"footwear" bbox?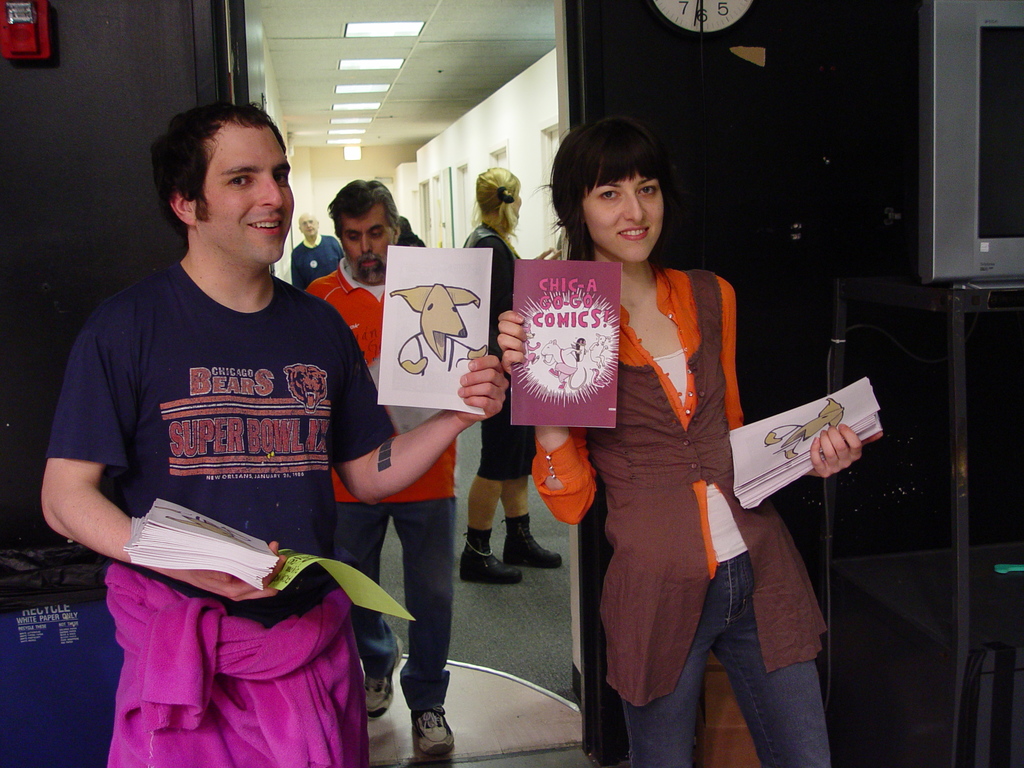
[left=362, top=634, right=407, bottom=716]
